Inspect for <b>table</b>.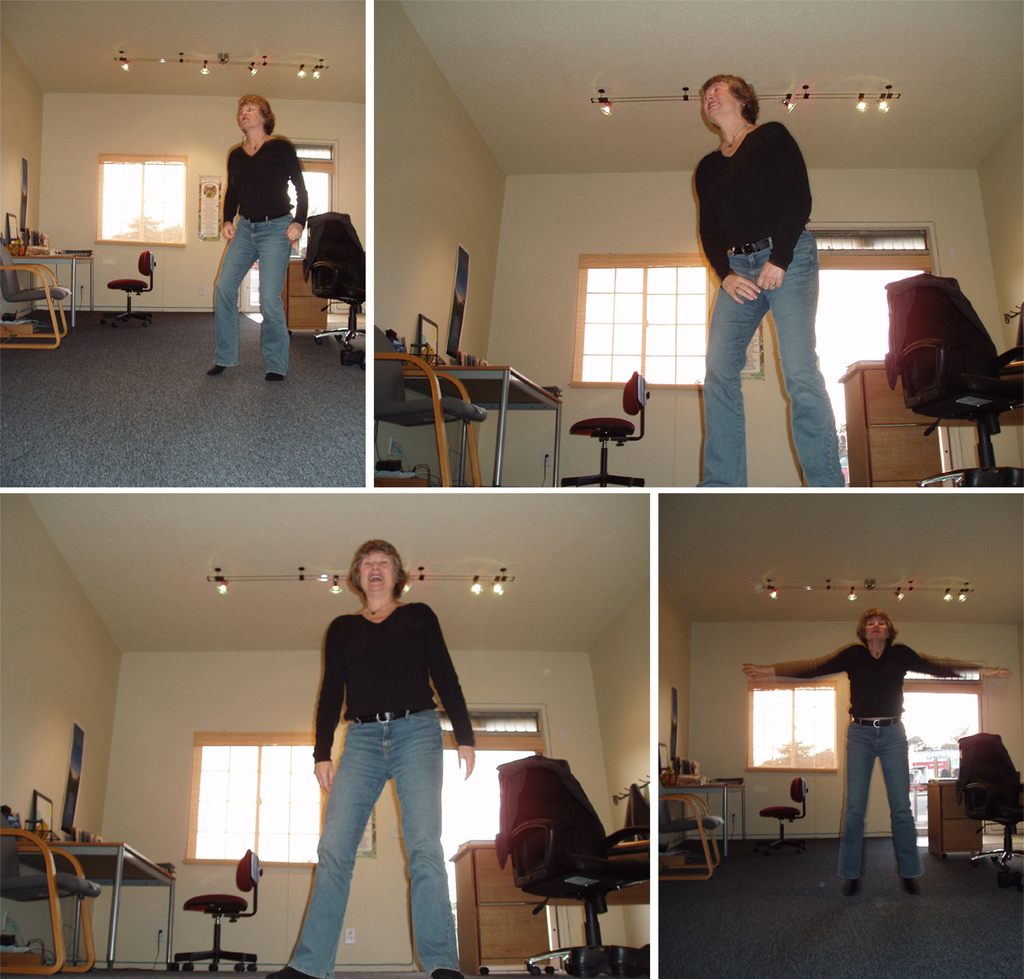
Inspection: region(401, 360, 565, 479).
